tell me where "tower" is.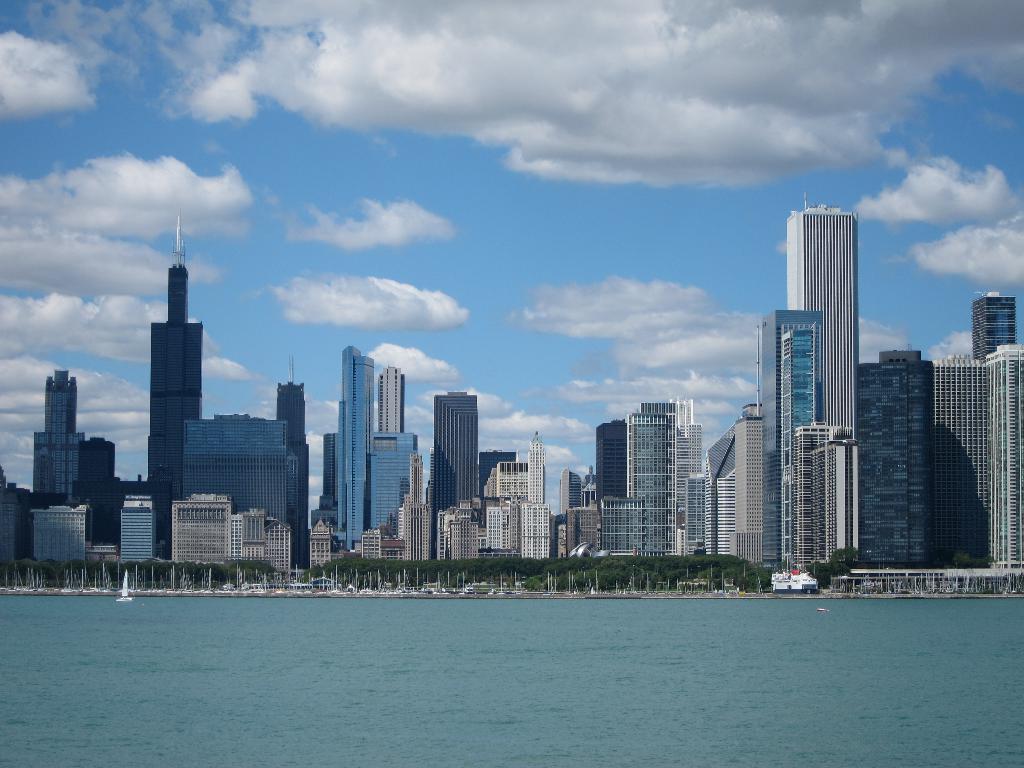
"tower" is at 593,412,644,500.
